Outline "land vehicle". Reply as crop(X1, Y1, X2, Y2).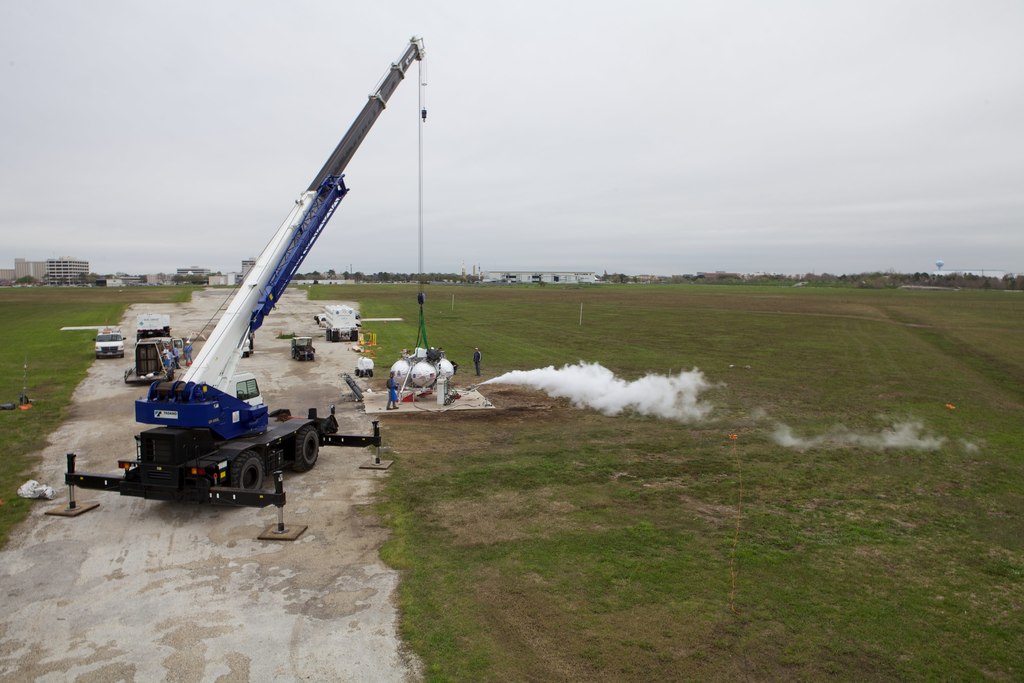
crop(292, 336, 316, 362).
